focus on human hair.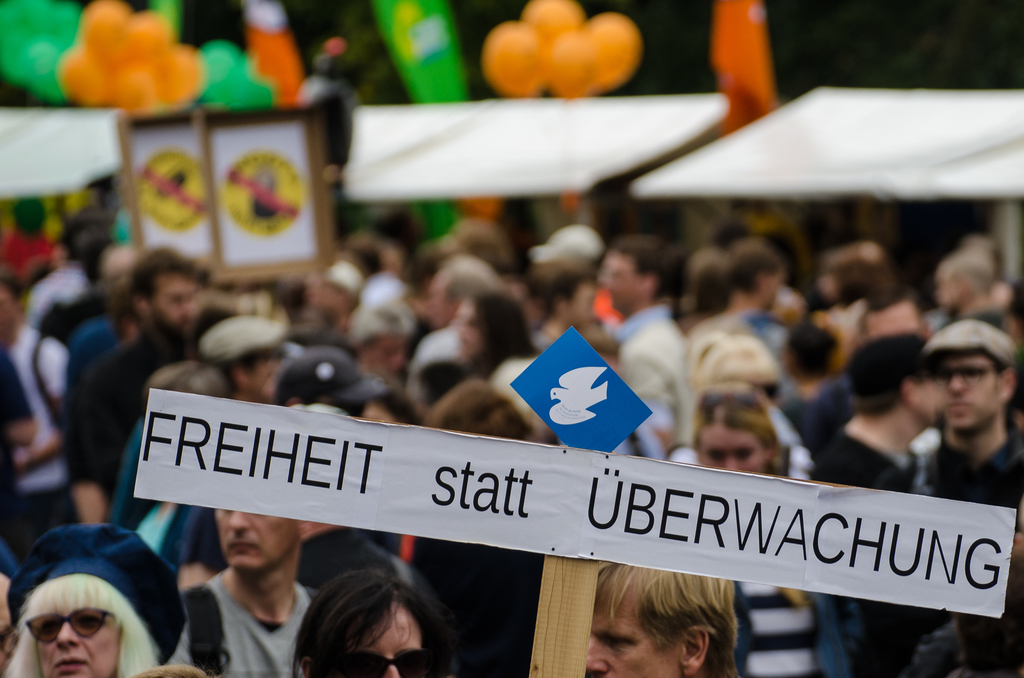
Focused at Rect(984, 351, 1008, 390).
